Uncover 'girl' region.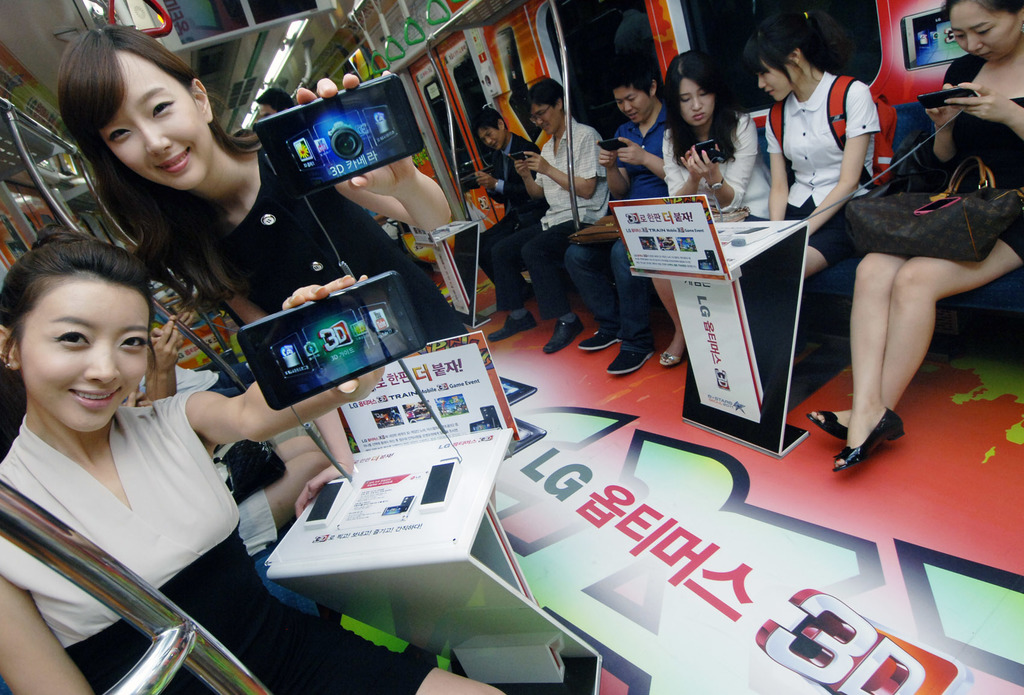
Uncovered: <box>0,225,506,694</box>.
